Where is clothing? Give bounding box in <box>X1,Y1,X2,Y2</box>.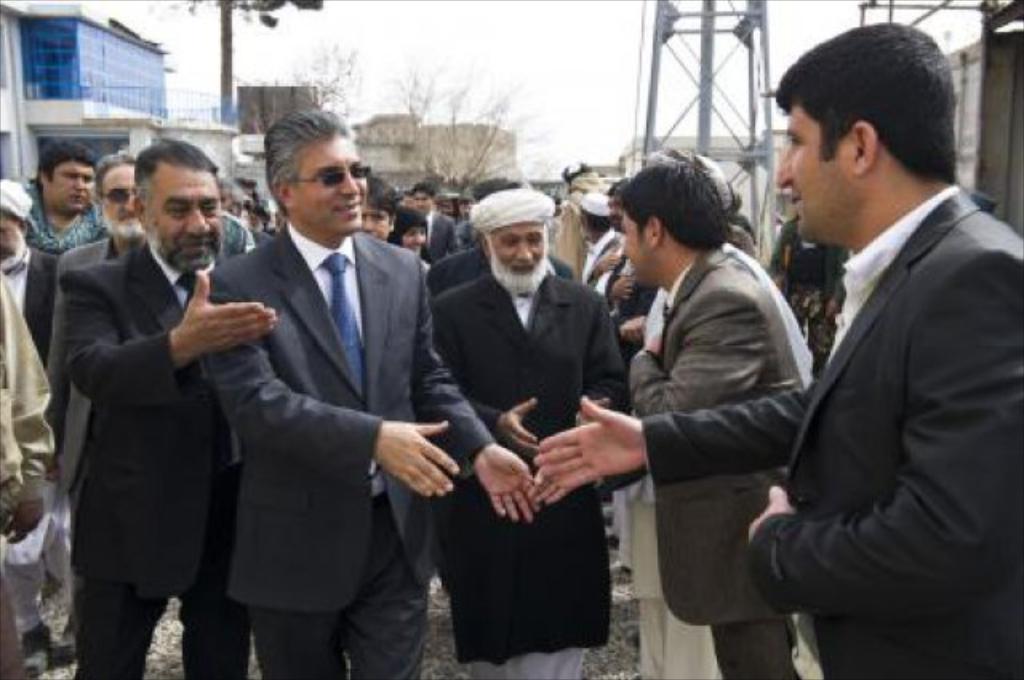
<box>0,264,66,669</box>.
